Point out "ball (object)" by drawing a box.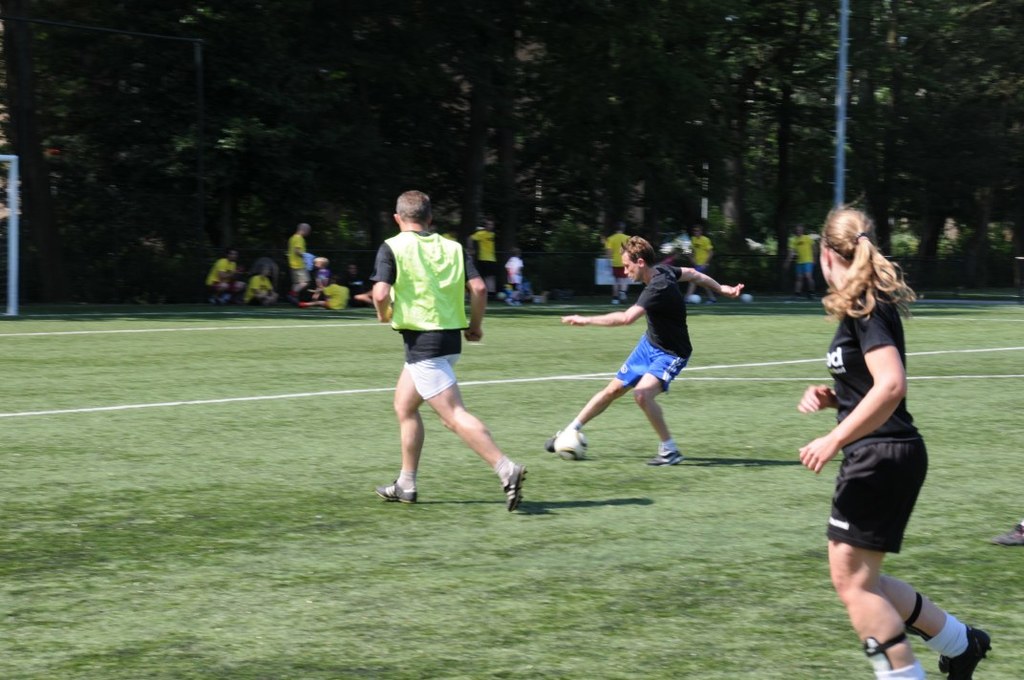
[557, 424, 588, 461].
